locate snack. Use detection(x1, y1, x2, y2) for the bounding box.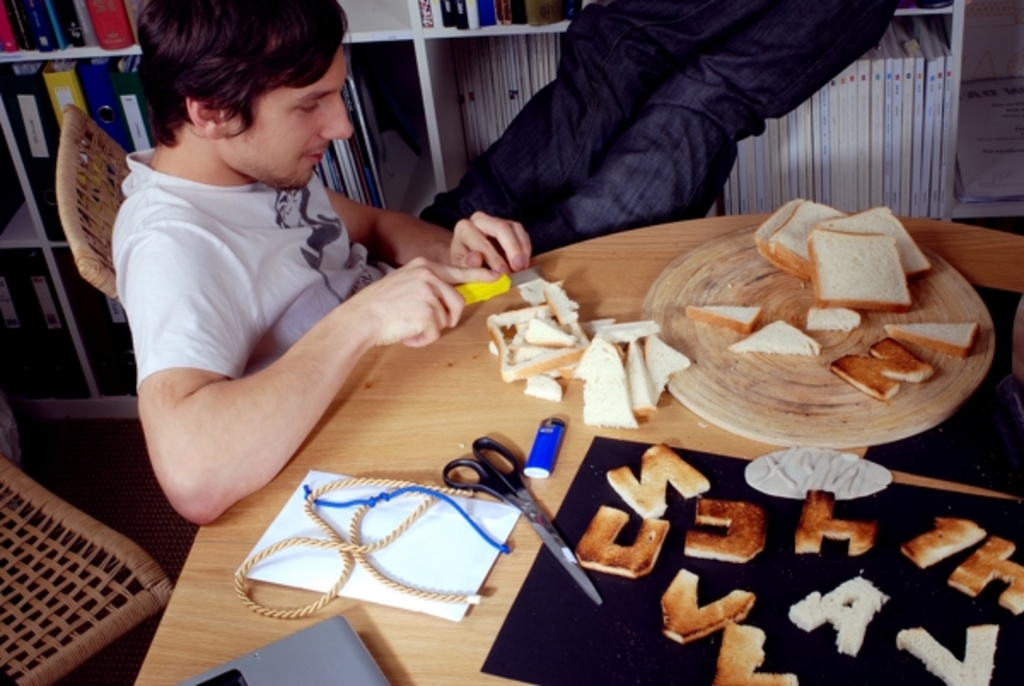
detection(577, 510, 671, 575).
